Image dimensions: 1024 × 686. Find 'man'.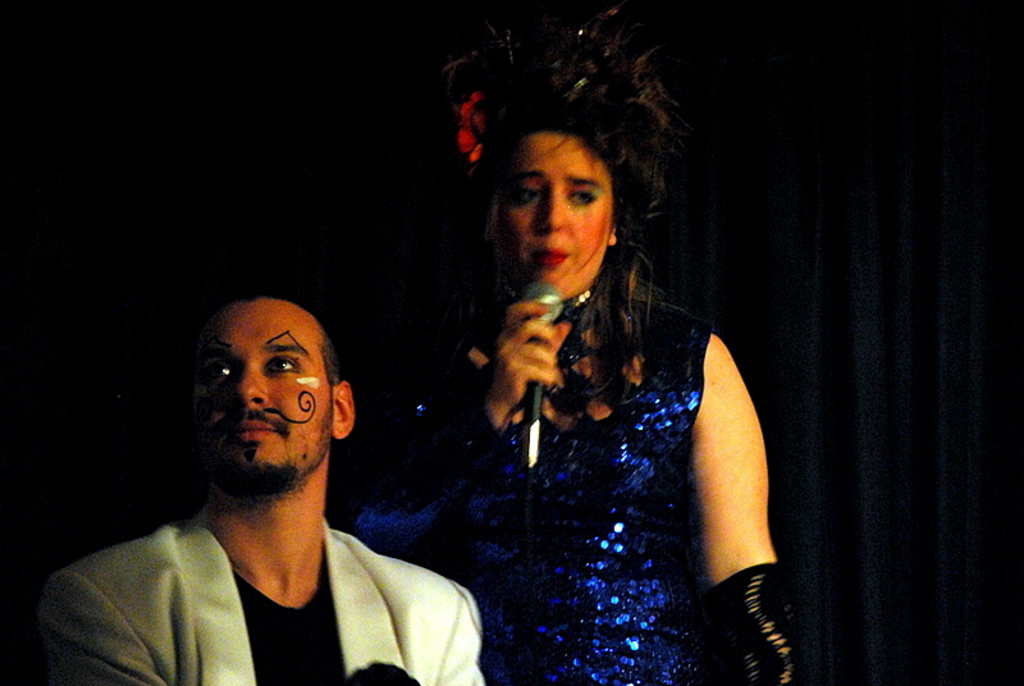
52 285 481 672.
